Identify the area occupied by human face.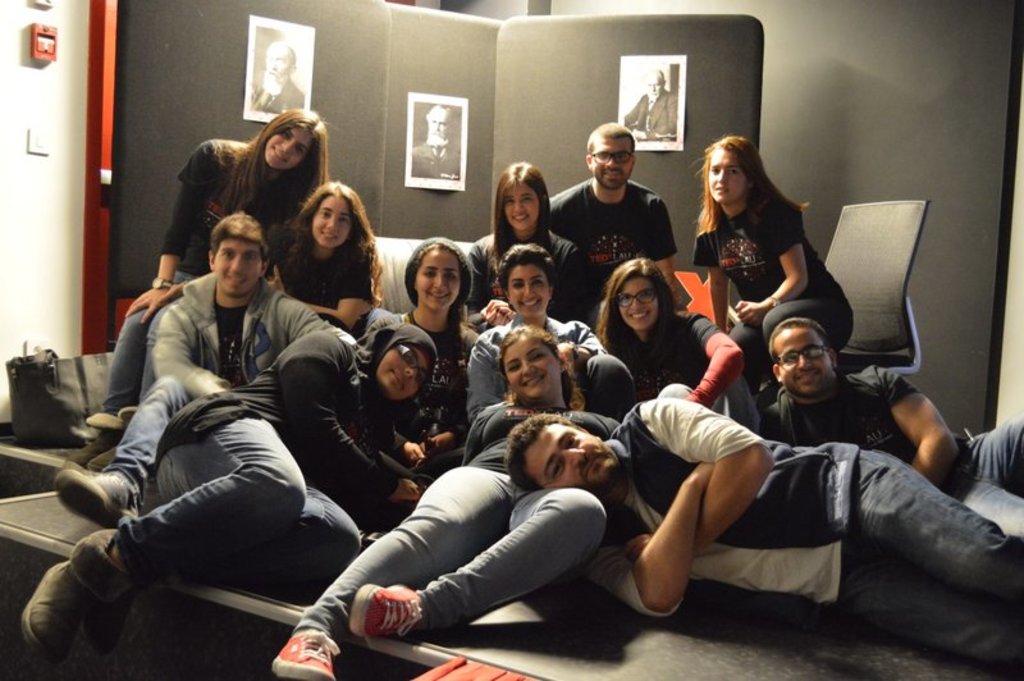
Area: {"x1": 374, "y1": 342, "x2": 436, "y2": 399}.
